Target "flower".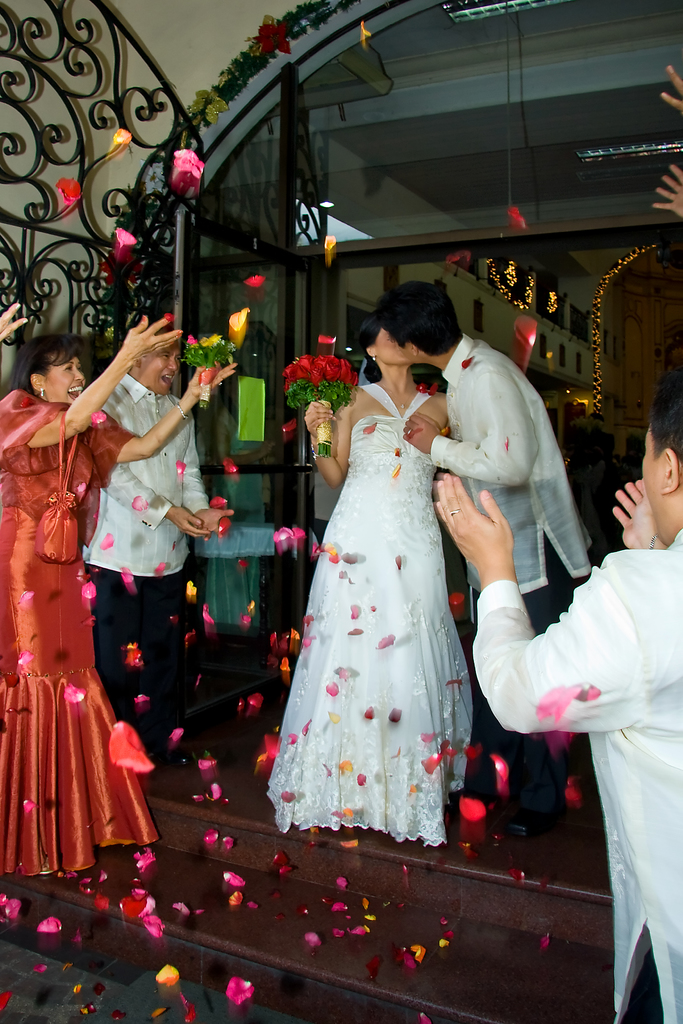
Target region: 345:626:362:636.
